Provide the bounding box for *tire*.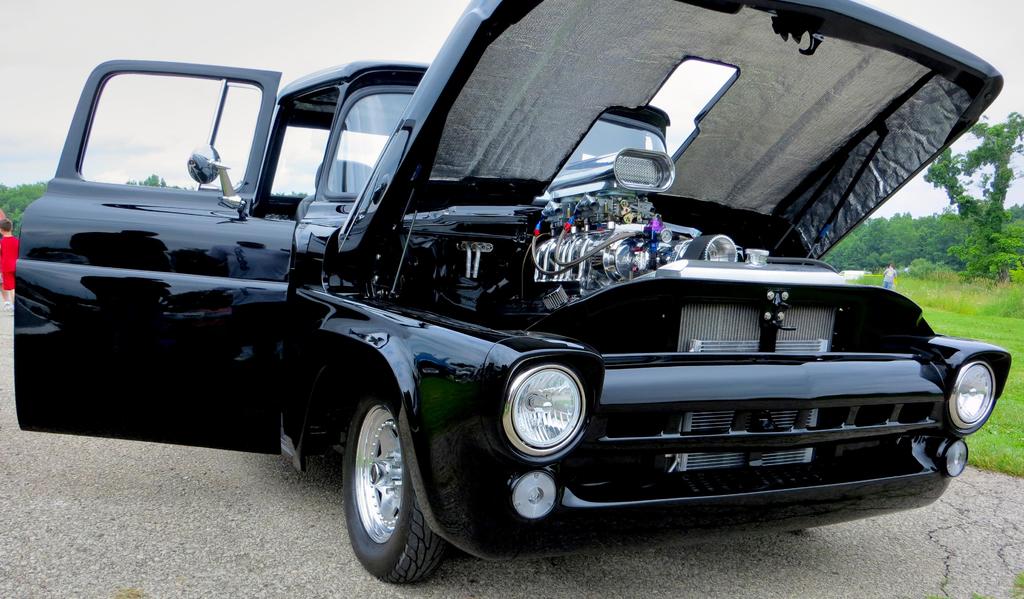
(x1=337, y1=386, x2=438, y2=586).
